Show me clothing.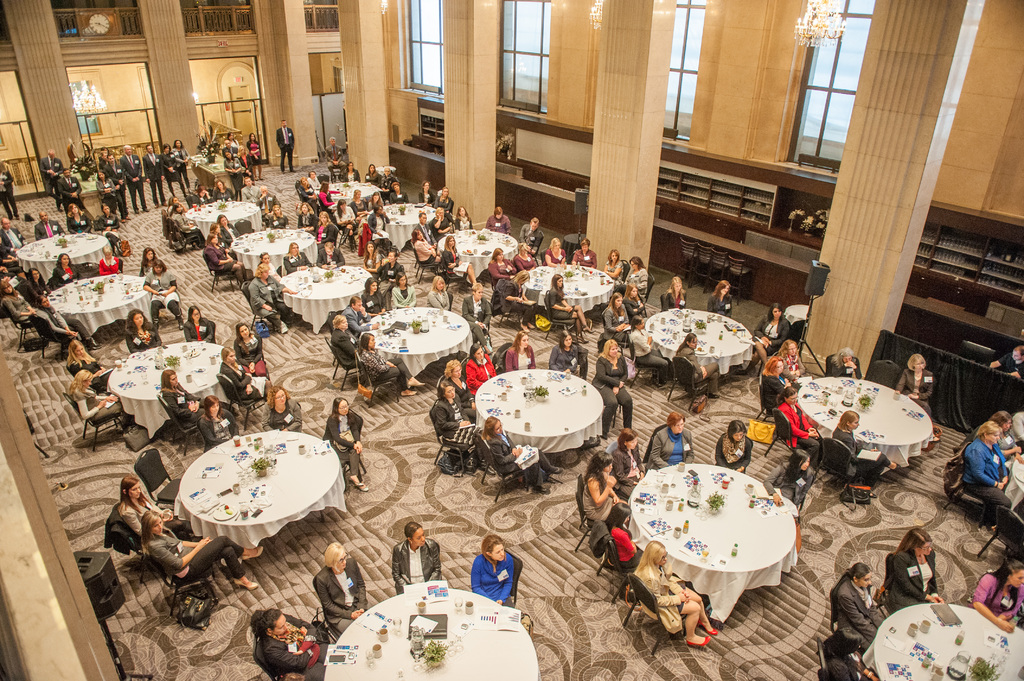
clothing is here: left=319, top=405, right=365, bottom=481.
